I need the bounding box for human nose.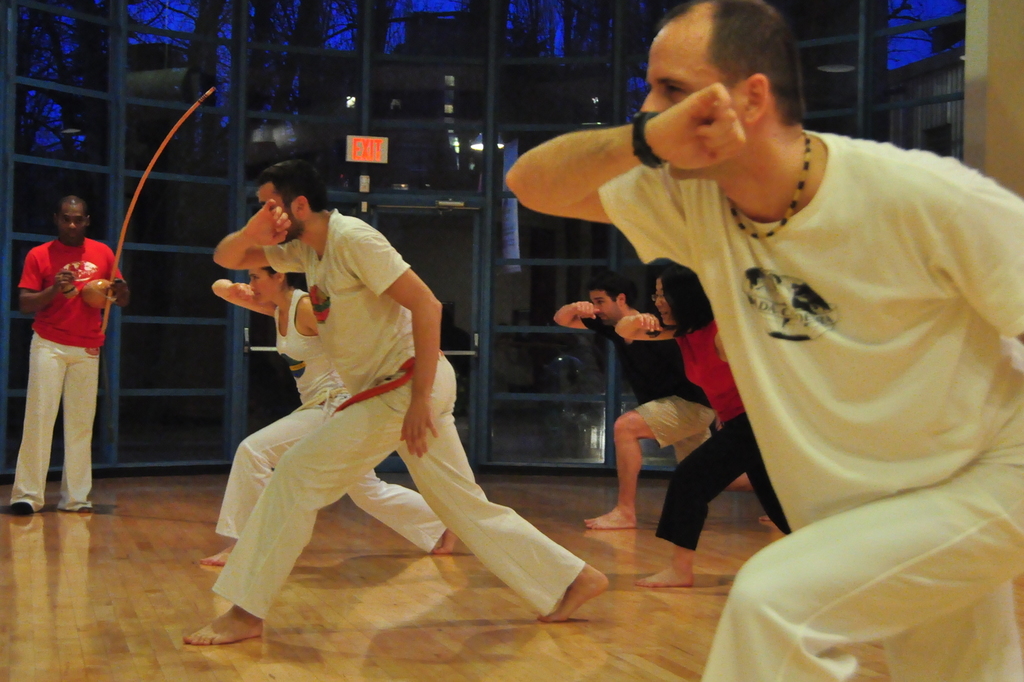
Here it is: bbox=(636, 90, 665, 118).
